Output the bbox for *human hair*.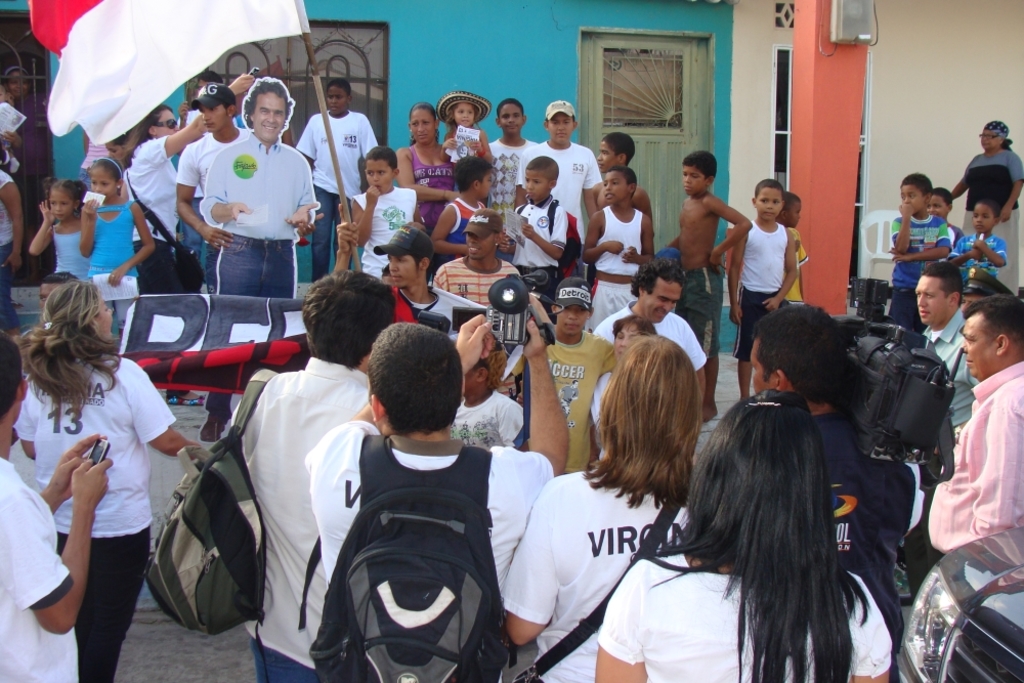
[x1=979, y1=197, x2=999, y2=220].
